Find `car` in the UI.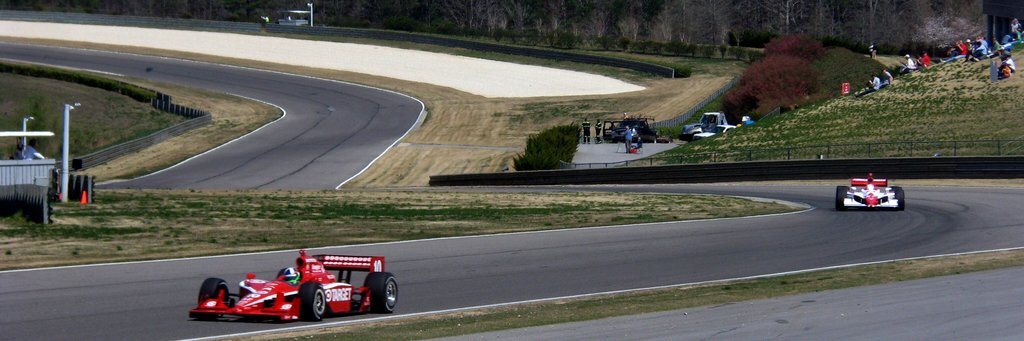
UI element at 834/172/905/209.
